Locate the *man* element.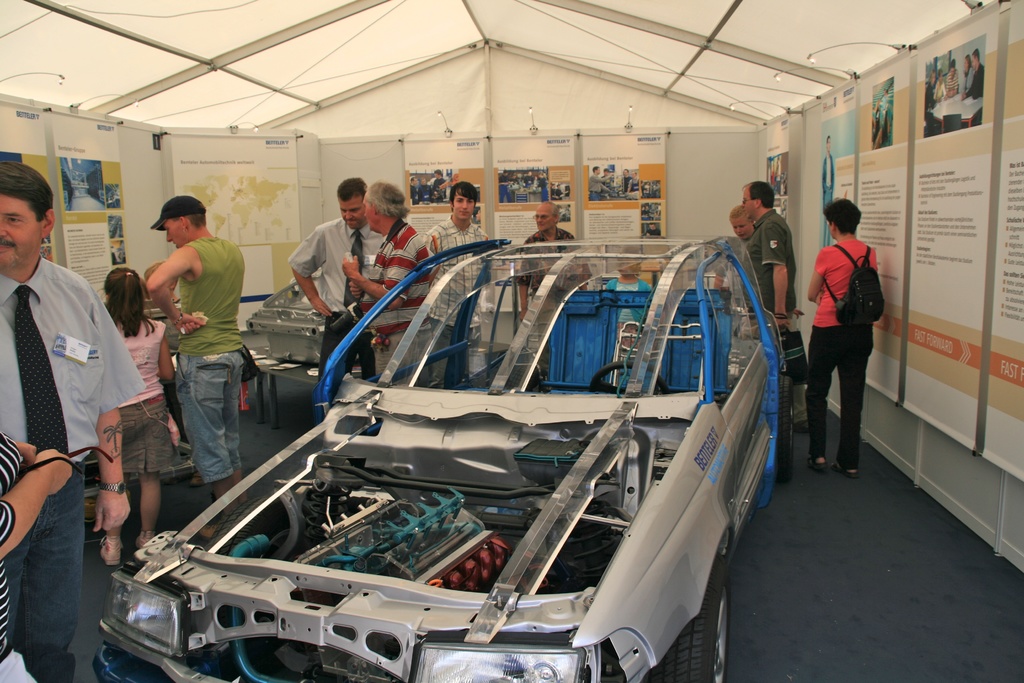
Element bbox: bbox(588, 167, 618, 197).
